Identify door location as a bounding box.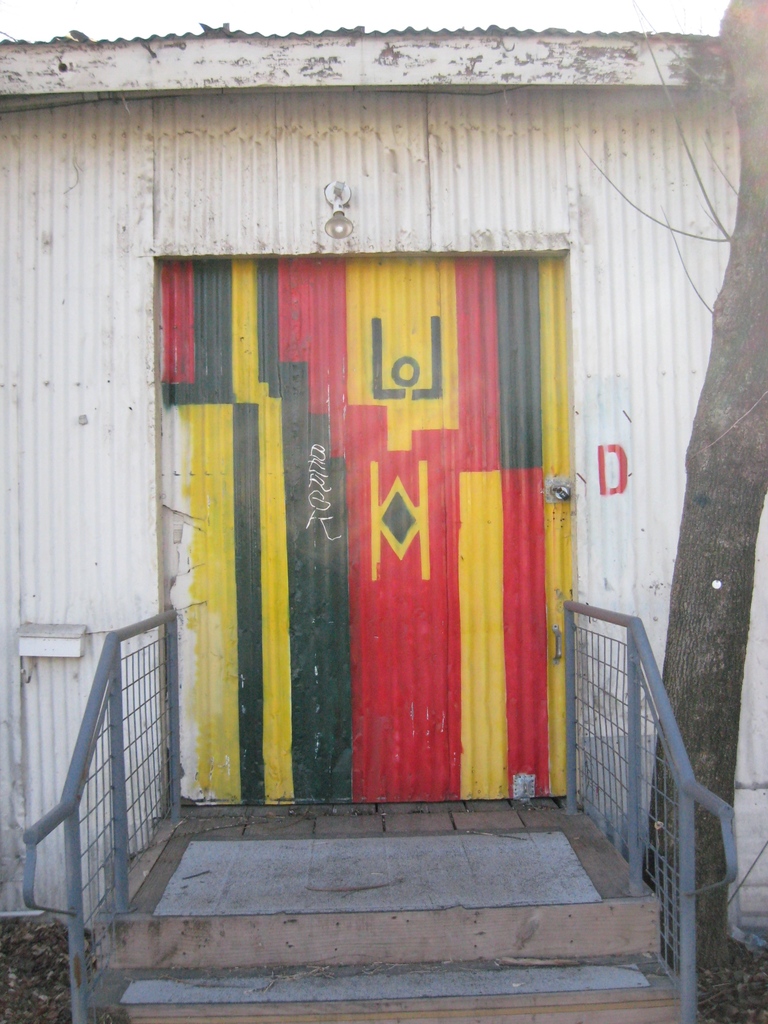
Rect(168, 245, 586, 817).
